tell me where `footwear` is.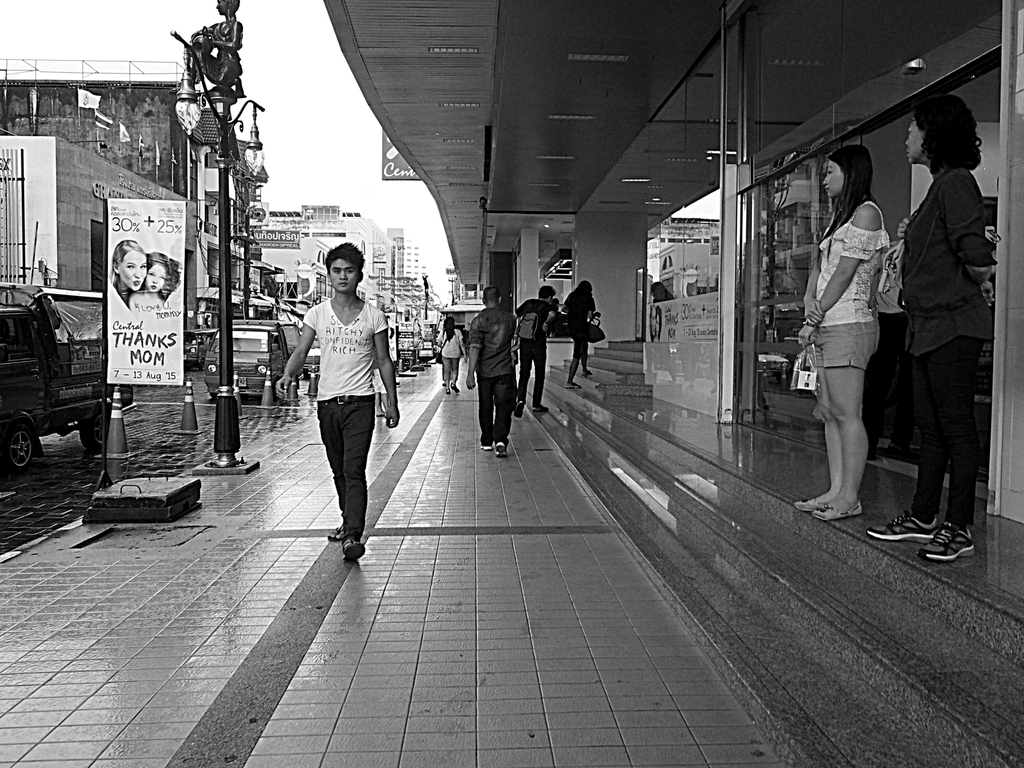
`footwear` is at x1=918, y1=516, x2=977, y2=562.
